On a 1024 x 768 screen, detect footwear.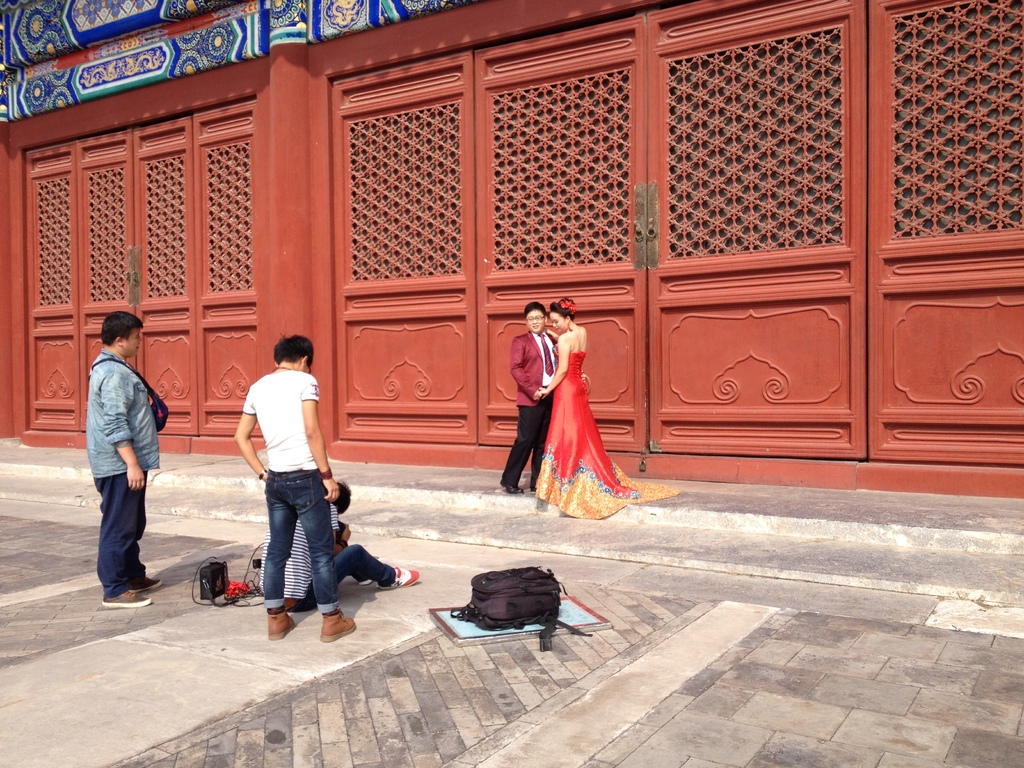
l=321, t=605, r=356, b=641.
